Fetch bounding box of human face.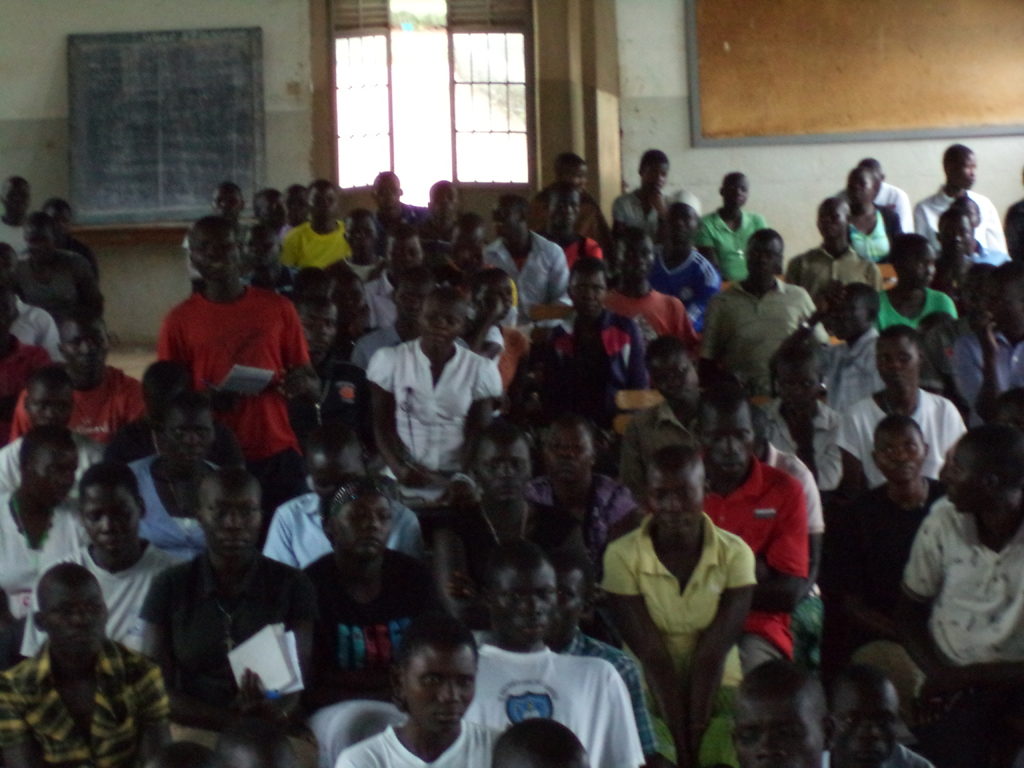
Bbox: bbox=(338, 493, 396, 557).
